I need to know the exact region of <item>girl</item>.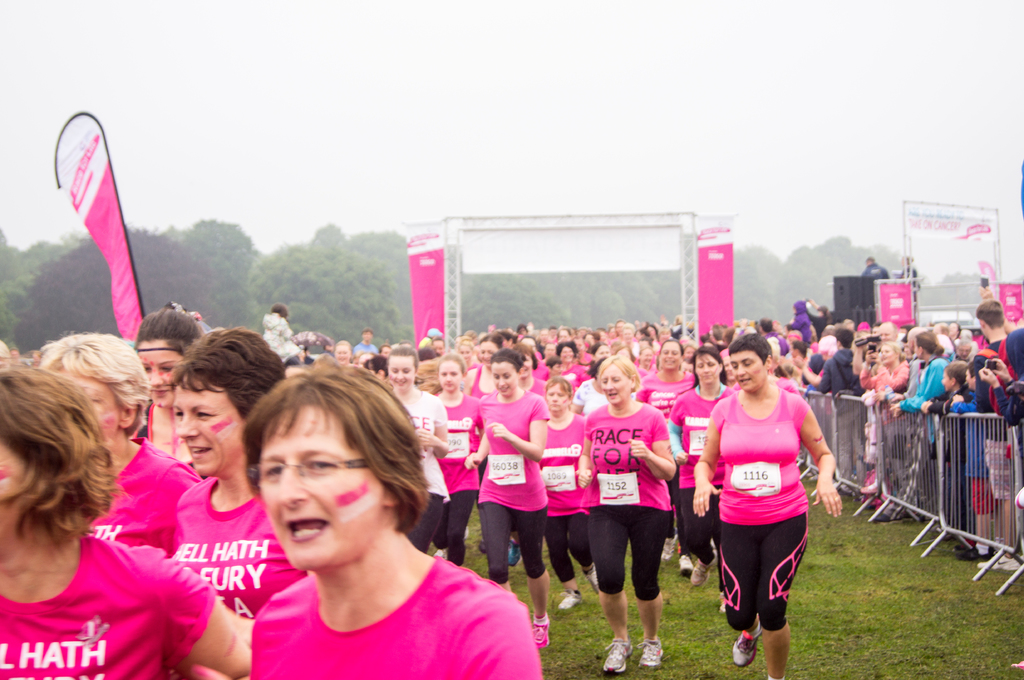
Region: region(922, 366, 964, 534).
